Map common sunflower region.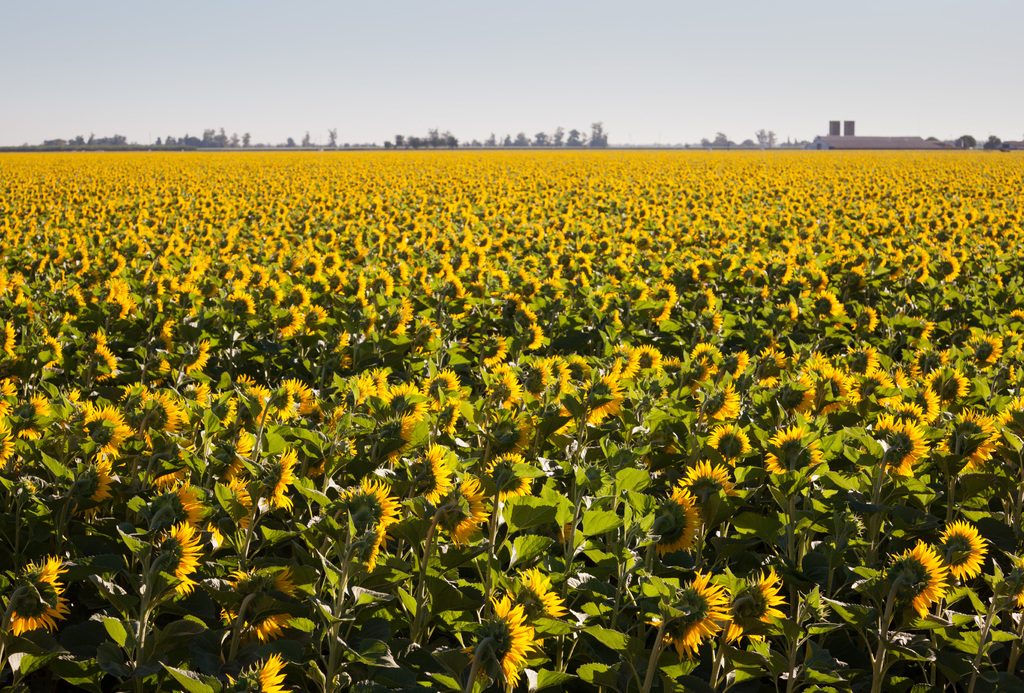
Mapped to [x1=689, y1=452, x2=732, y2=508].
